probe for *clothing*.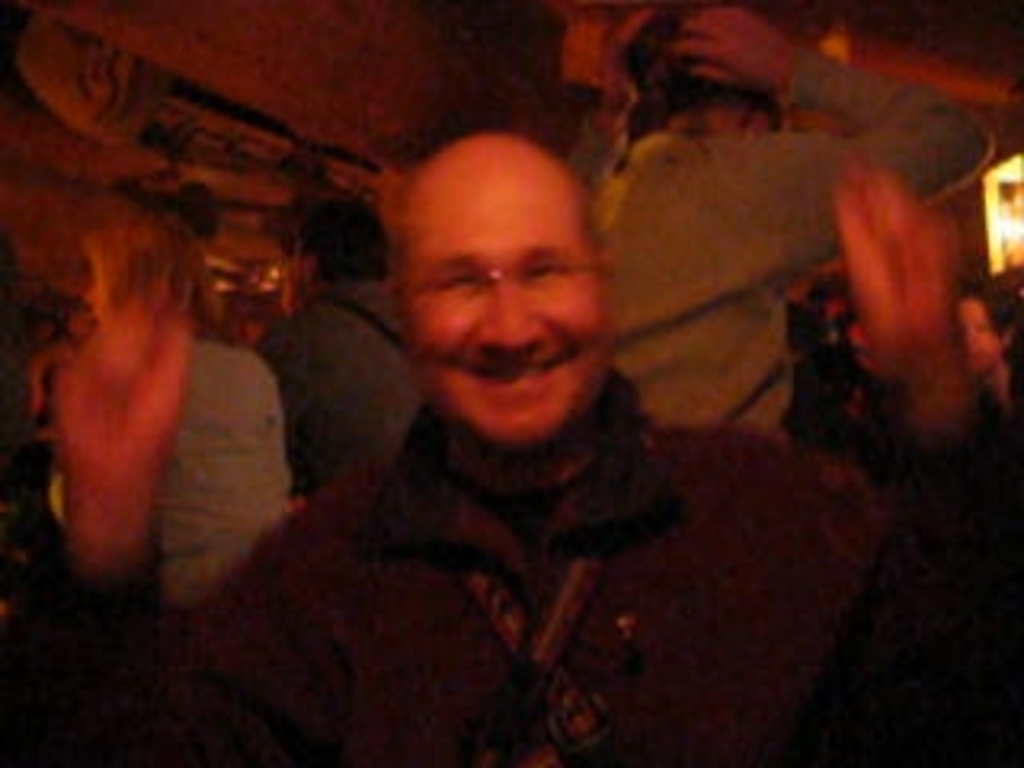
Probe result: {"left": 179, "top": 336, "right": 291, "bottom": 608}.
